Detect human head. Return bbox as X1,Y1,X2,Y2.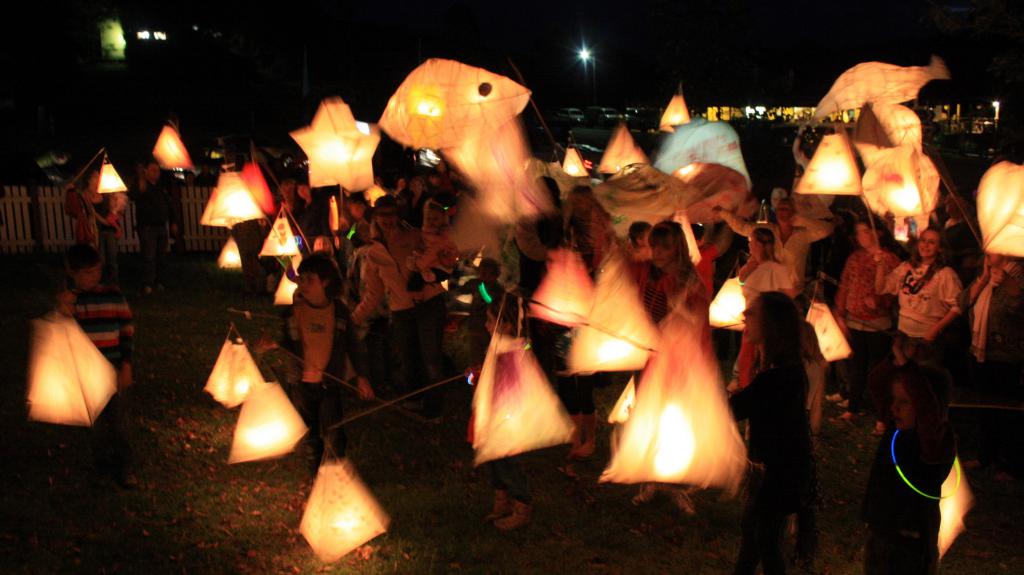
86,166,101,196.
